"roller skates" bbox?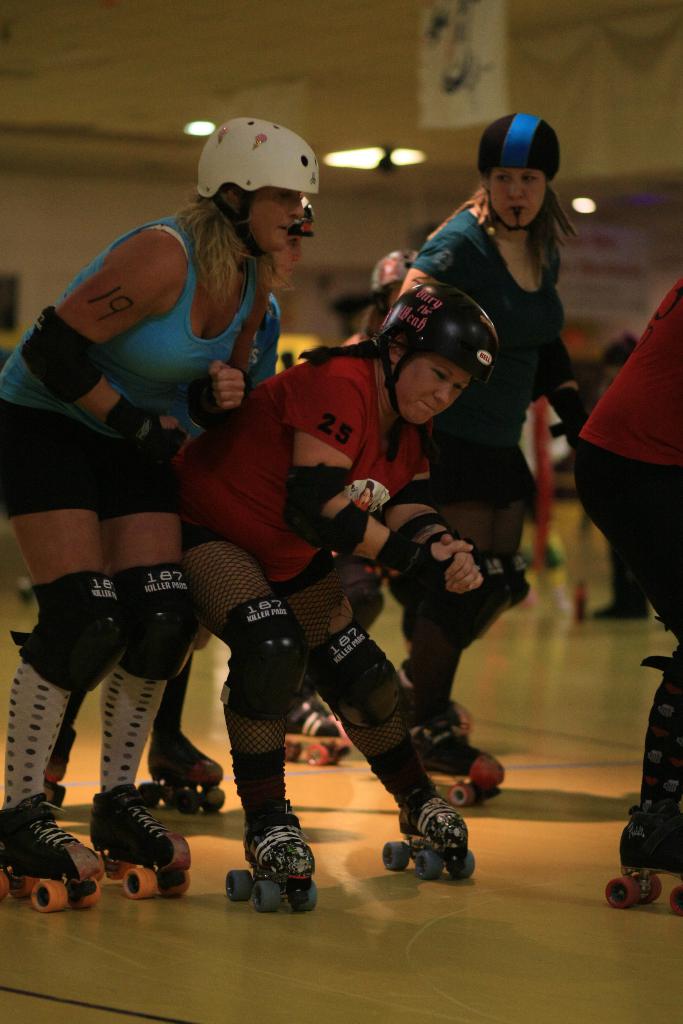
{"x1": 284, "y1": 688, "x2": 356, "y2": 771}
